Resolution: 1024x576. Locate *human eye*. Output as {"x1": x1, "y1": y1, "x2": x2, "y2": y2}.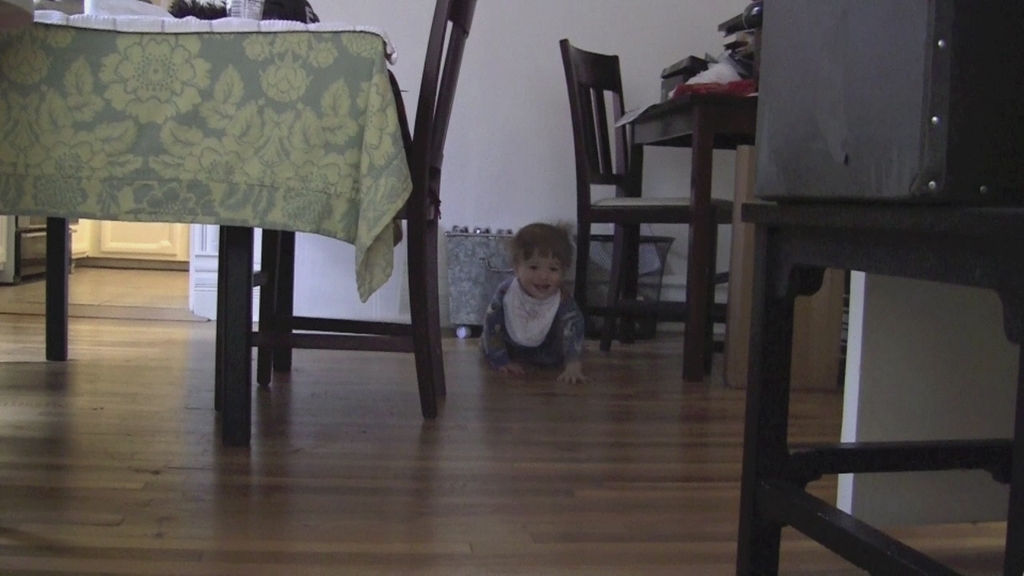
{"x1": 526, "y1": 263, "x2": 537, "y2": 270}.
